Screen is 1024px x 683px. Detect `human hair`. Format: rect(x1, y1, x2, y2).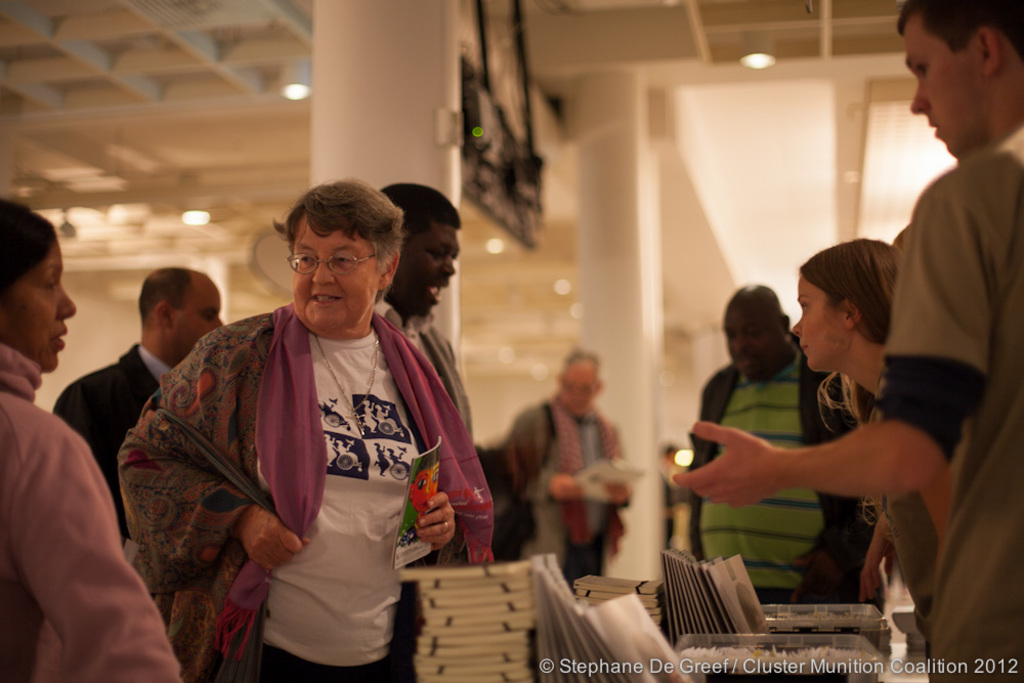
rect(140, 255, 207, 313).
